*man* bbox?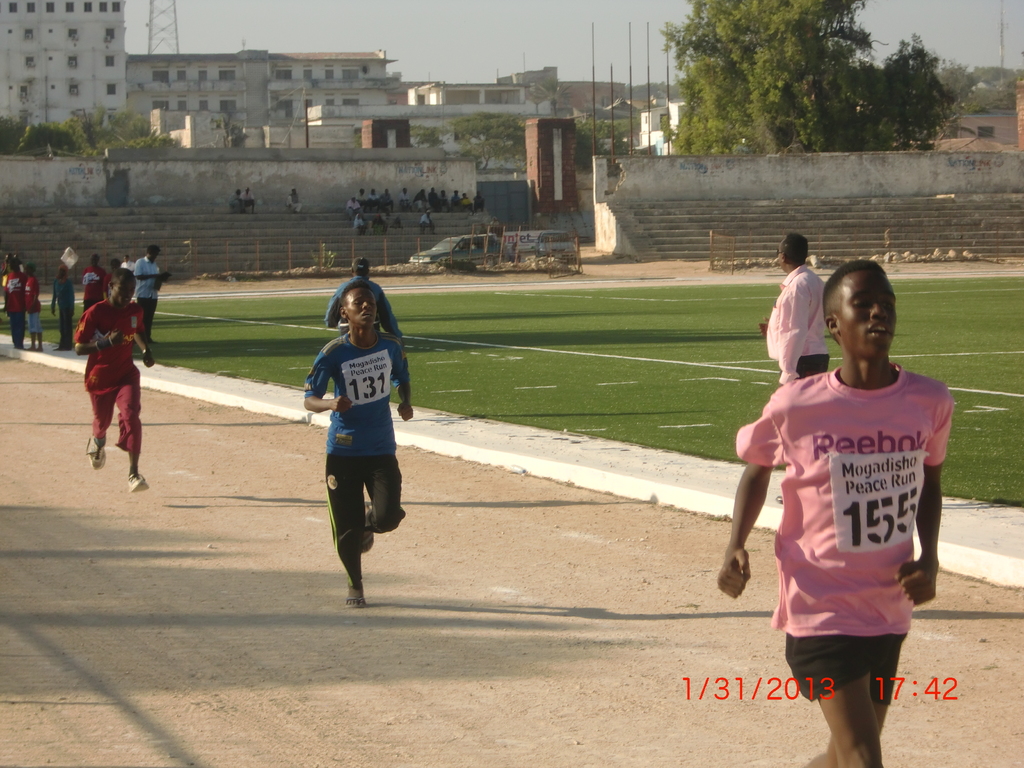
detection(67, 273, 145, 492)
